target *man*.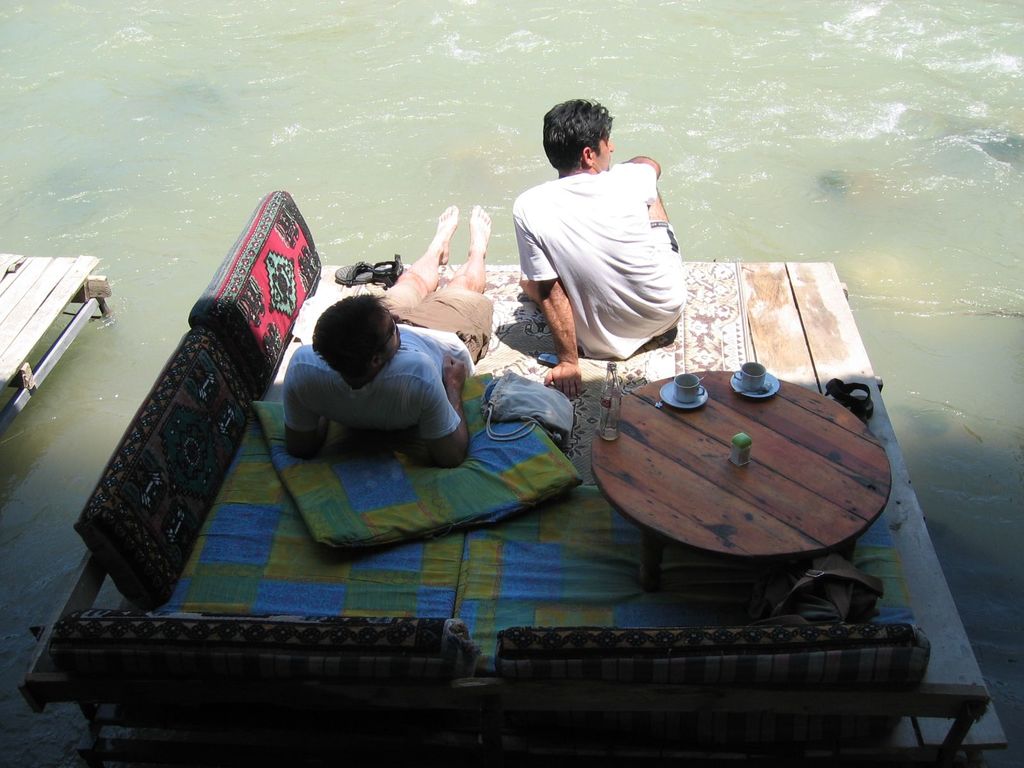
Target region: <region>282, 201, 493, 467</region>.
